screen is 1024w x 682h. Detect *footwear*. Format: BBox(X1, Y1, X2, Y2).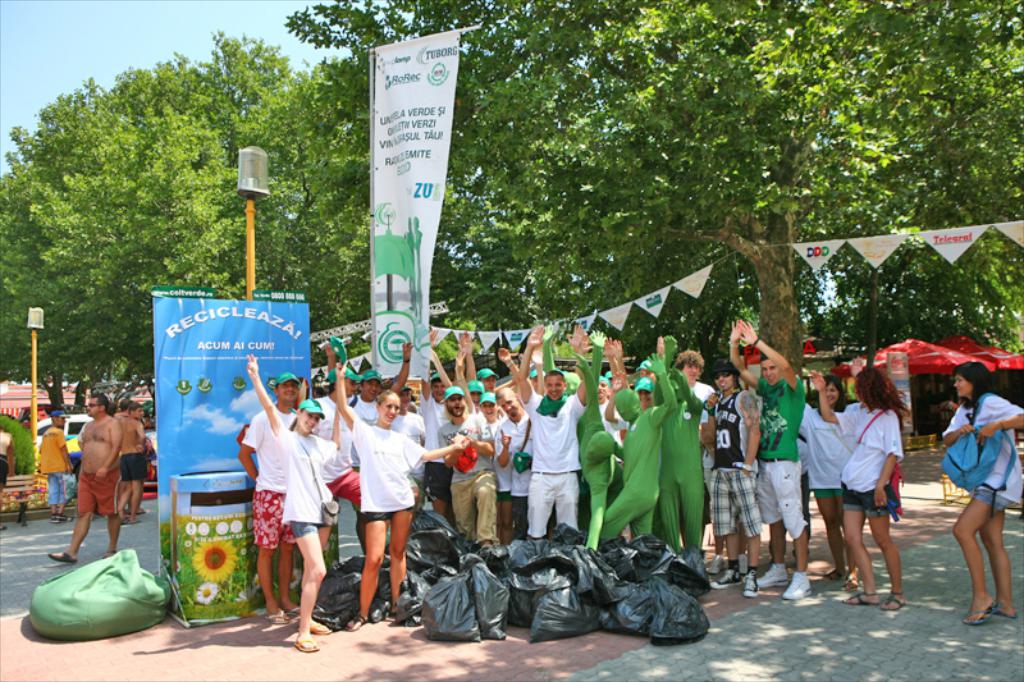
BBox(780, 571, 813, 603).
